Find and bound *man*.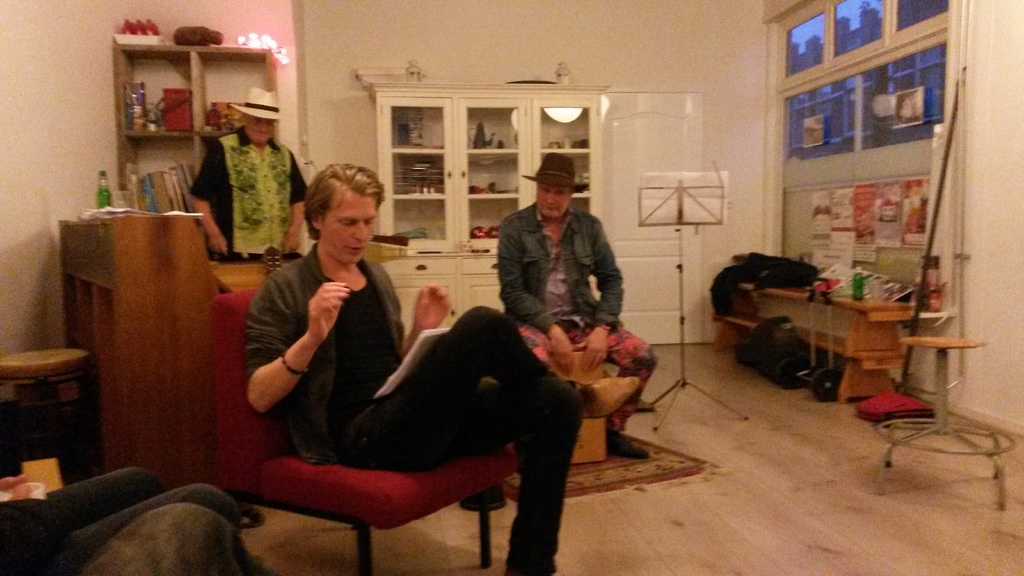
Bound: rect(189, 84, 318, 262).
